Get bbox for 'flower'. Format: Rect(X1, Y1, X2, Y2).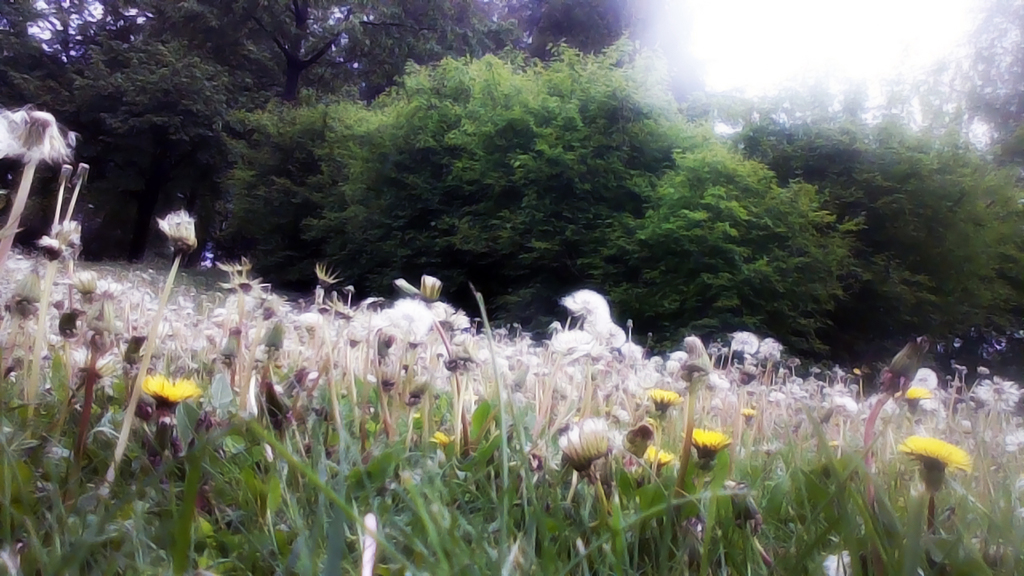
Rect(417, 275, 446, 305).
